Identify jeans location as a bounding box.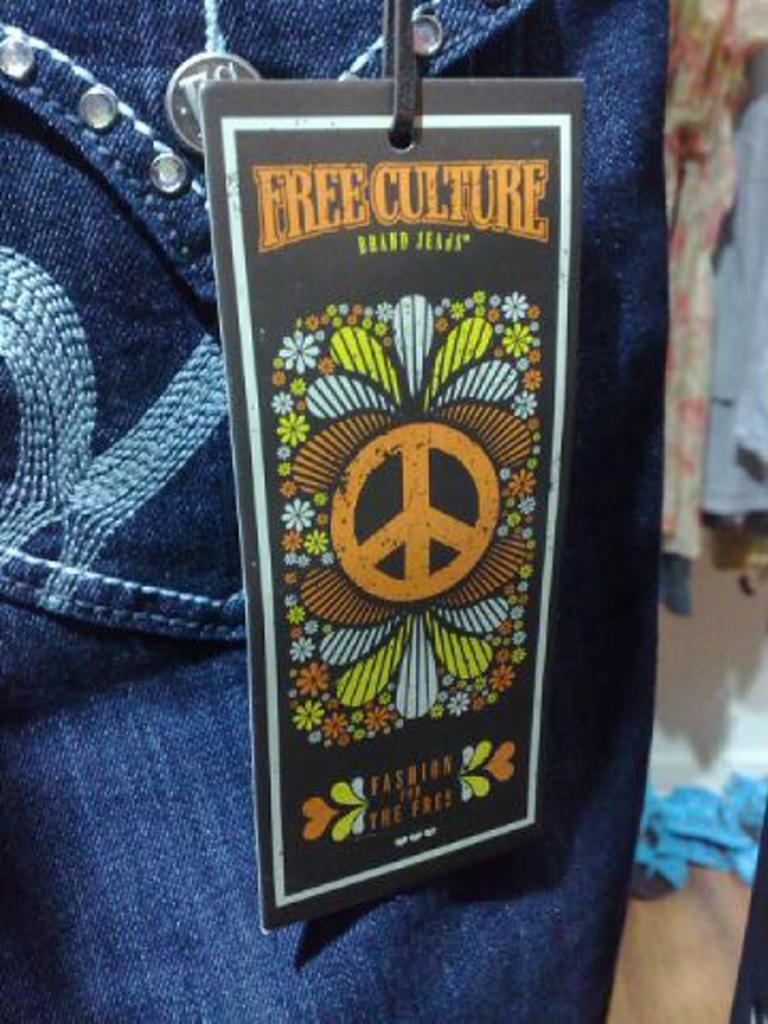
box(0, 0, 678, 1022).
